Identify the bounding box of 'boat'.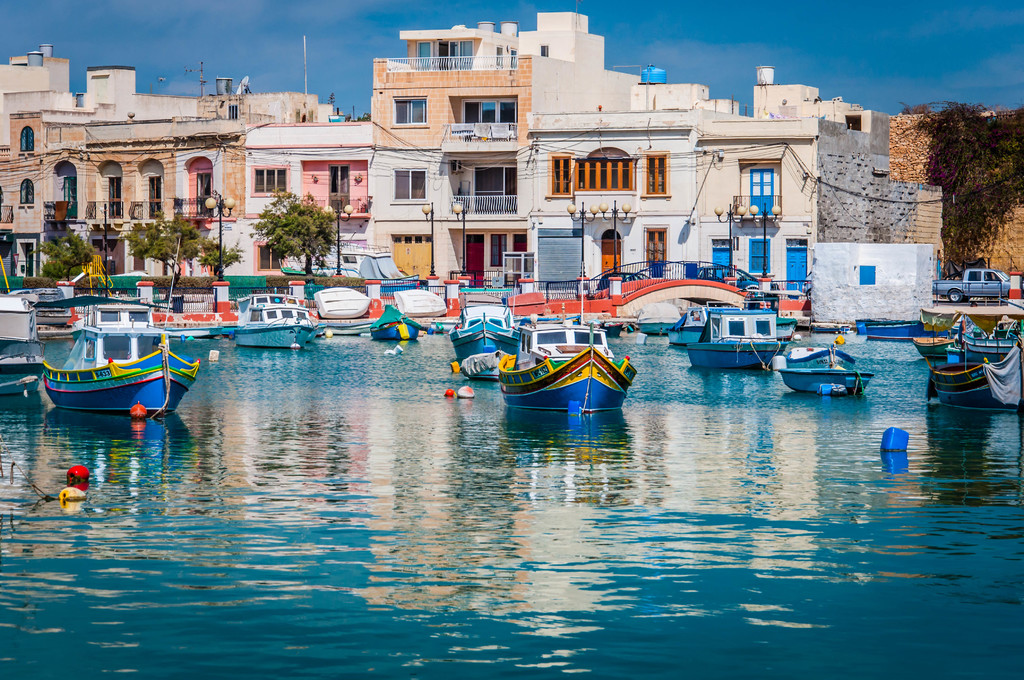
(left=639, top=299, right=687, bottom=336).
